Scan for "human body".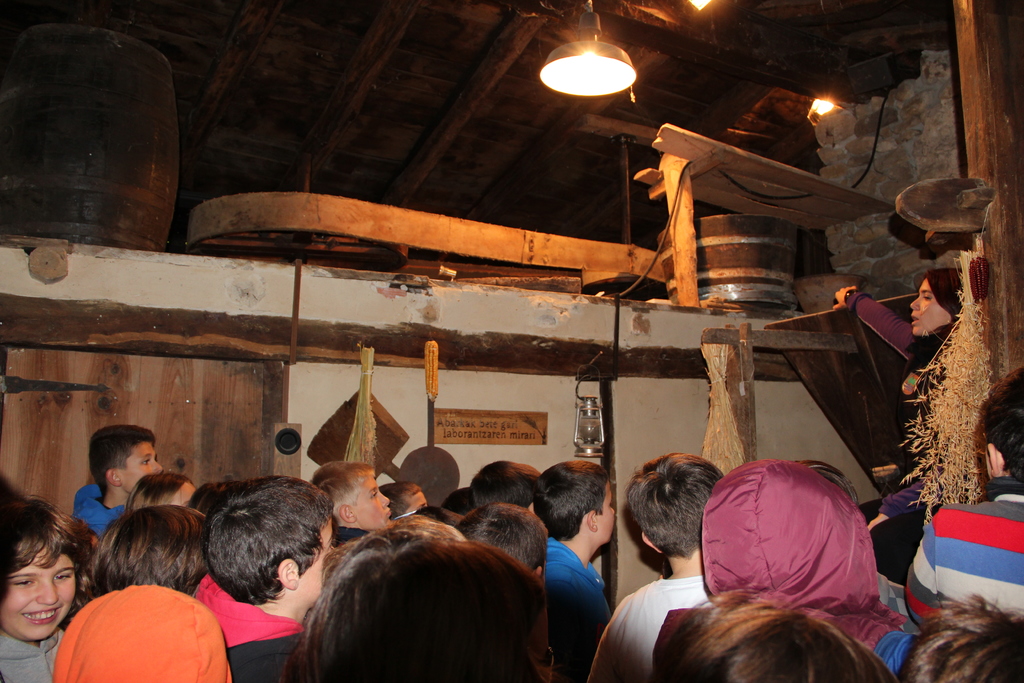
Scan result: 897/365/1023/648.
